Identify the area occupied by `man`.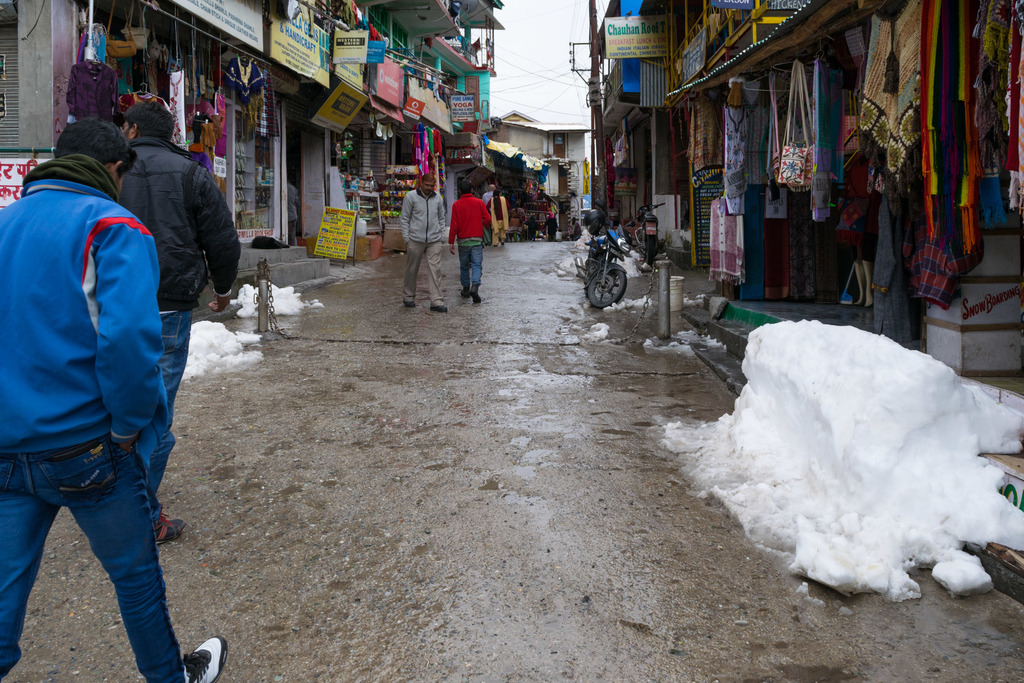
Area: Rect(444, 176, 499, 308).
